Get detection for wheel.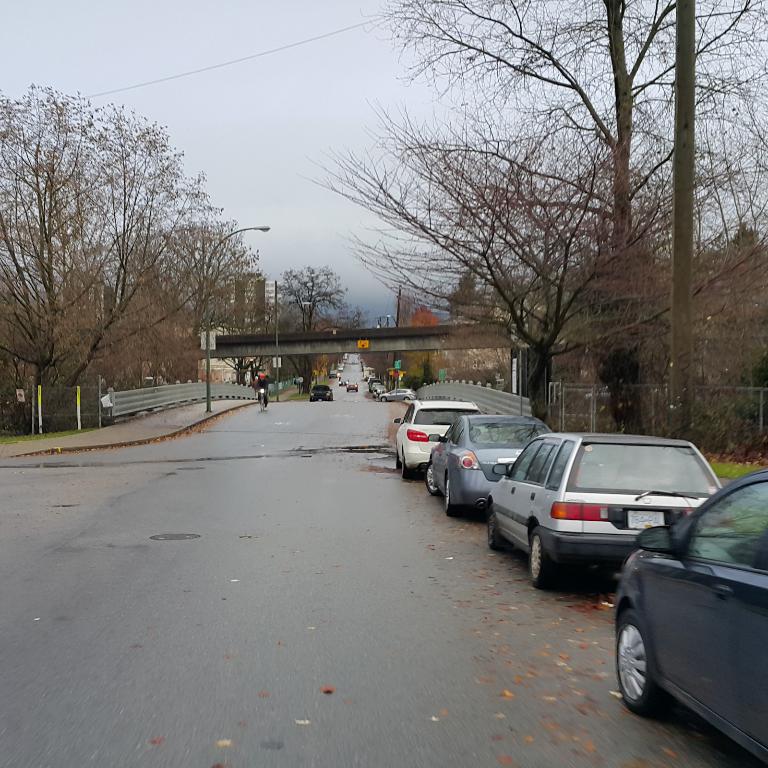
Detection: {"x1": 485, "y1": 513, "x2": 500, "y2": 553}.
